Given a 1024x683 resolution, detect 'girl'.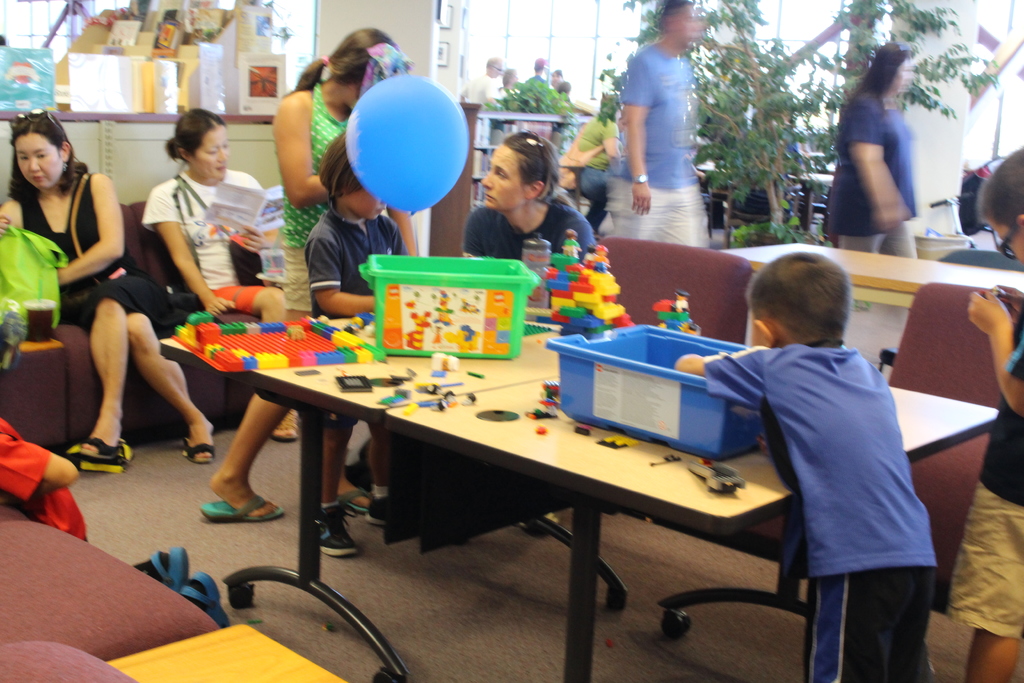
bbox=(0, 103, 224, 478).
